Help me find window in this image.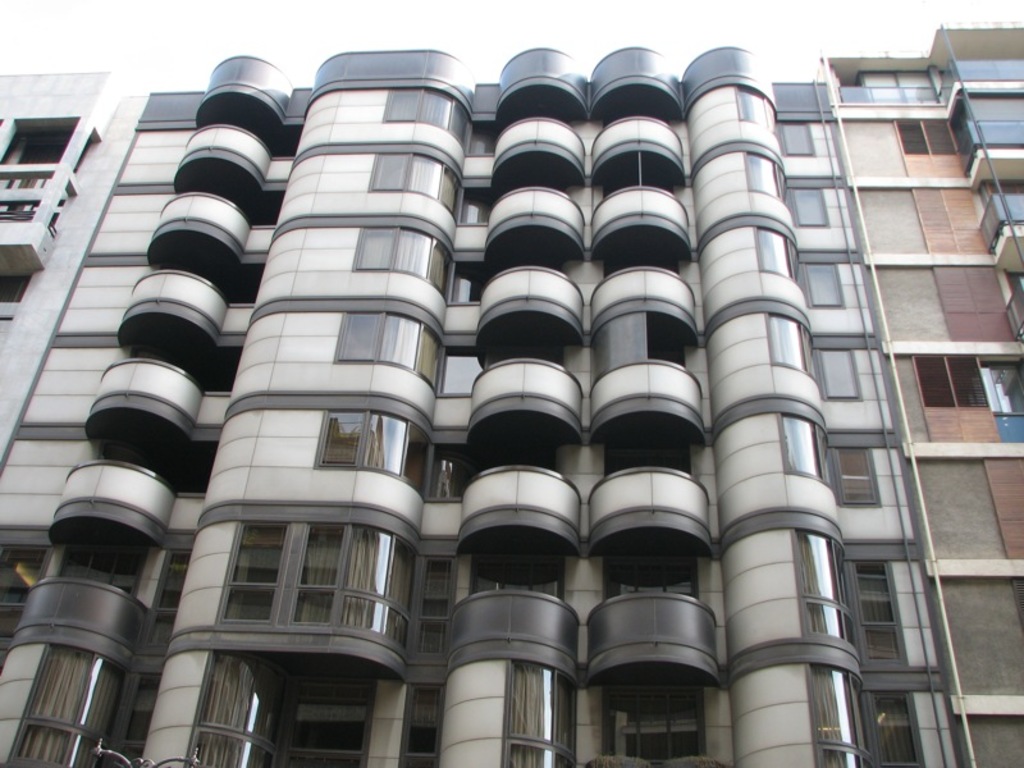
Found it: (left=736, top=88, right=783, bottom=140).
